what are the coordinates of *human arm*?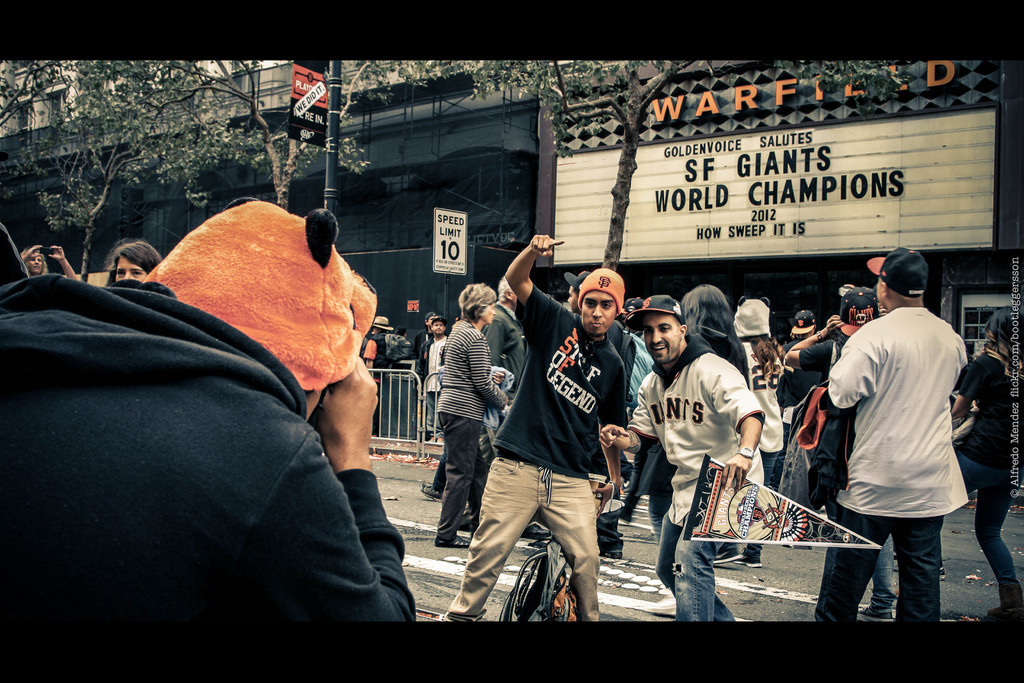
{"left": 948, "top": 347, "right": 996, "bottom": 424}.
